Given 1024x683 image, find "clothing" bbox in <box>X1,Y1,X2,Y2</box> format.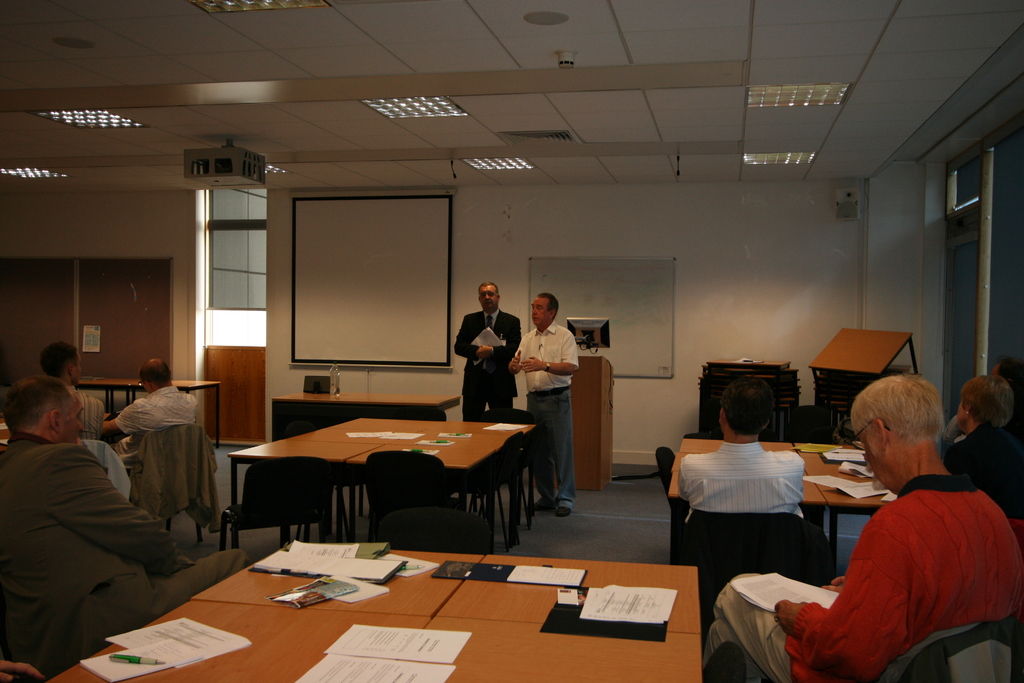
<box>943,413,1023,539</box>.
